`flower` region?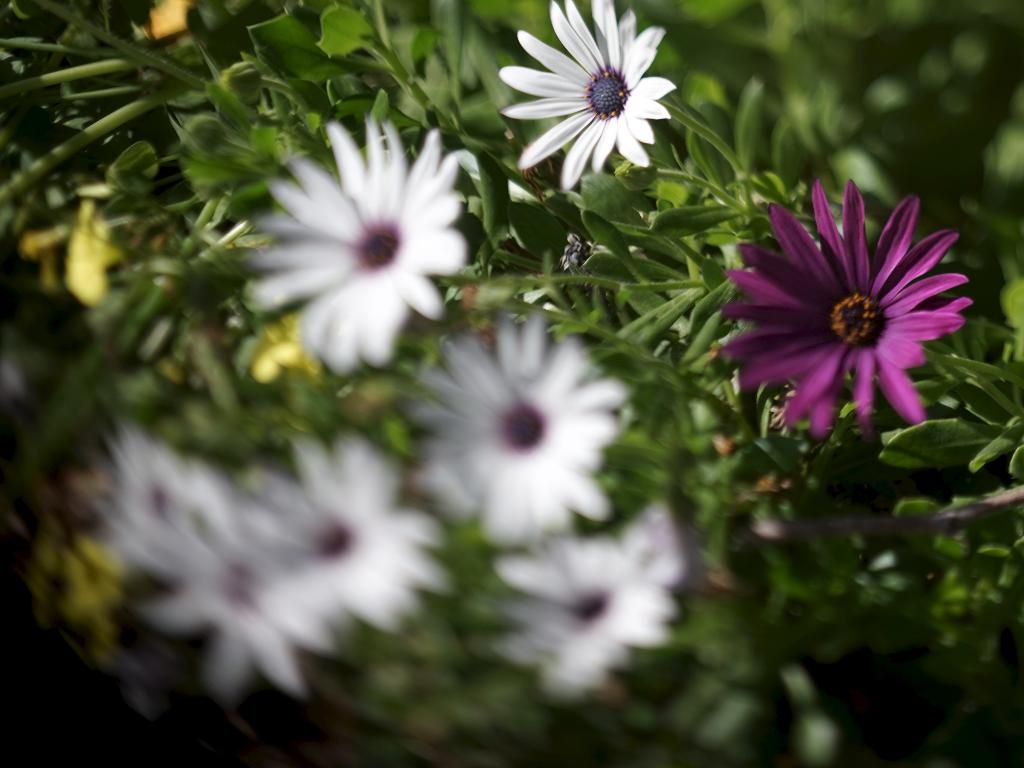
(x1=241, y1=432, x2=445, y2=629)
